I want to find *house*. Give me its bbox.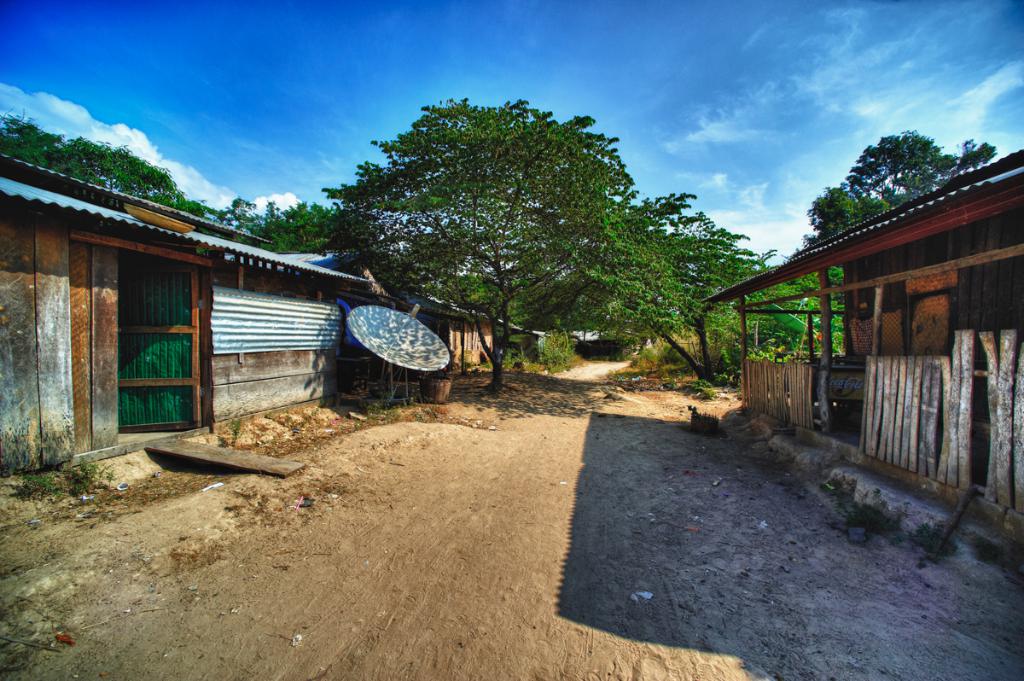
box(0, 143, 538, 498).
